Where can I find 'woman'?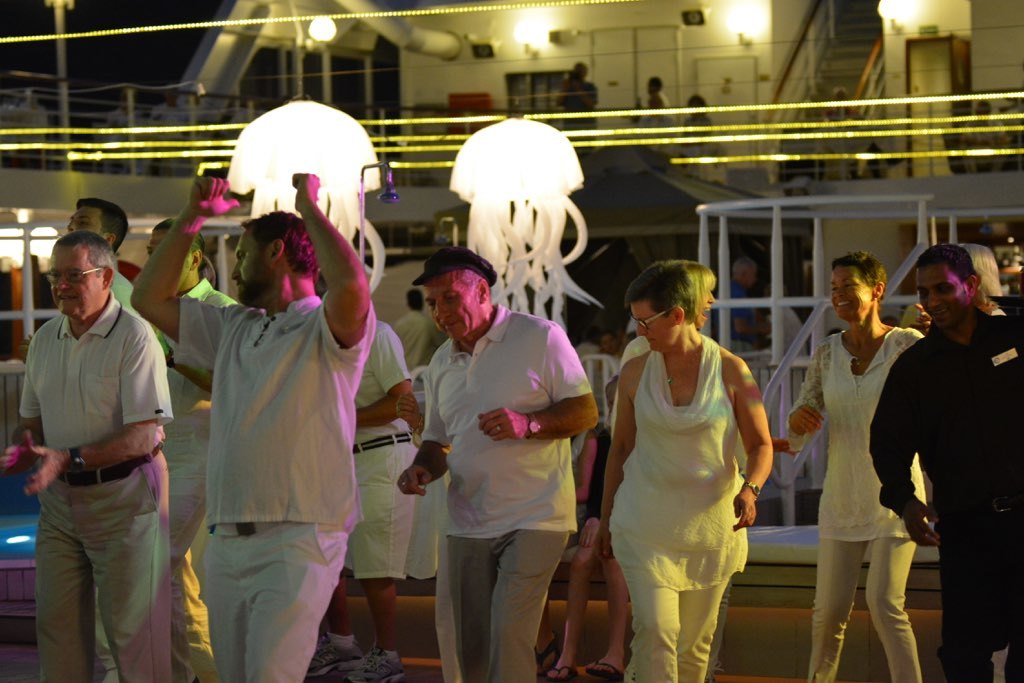
You can find it at 764:248:929:682.
